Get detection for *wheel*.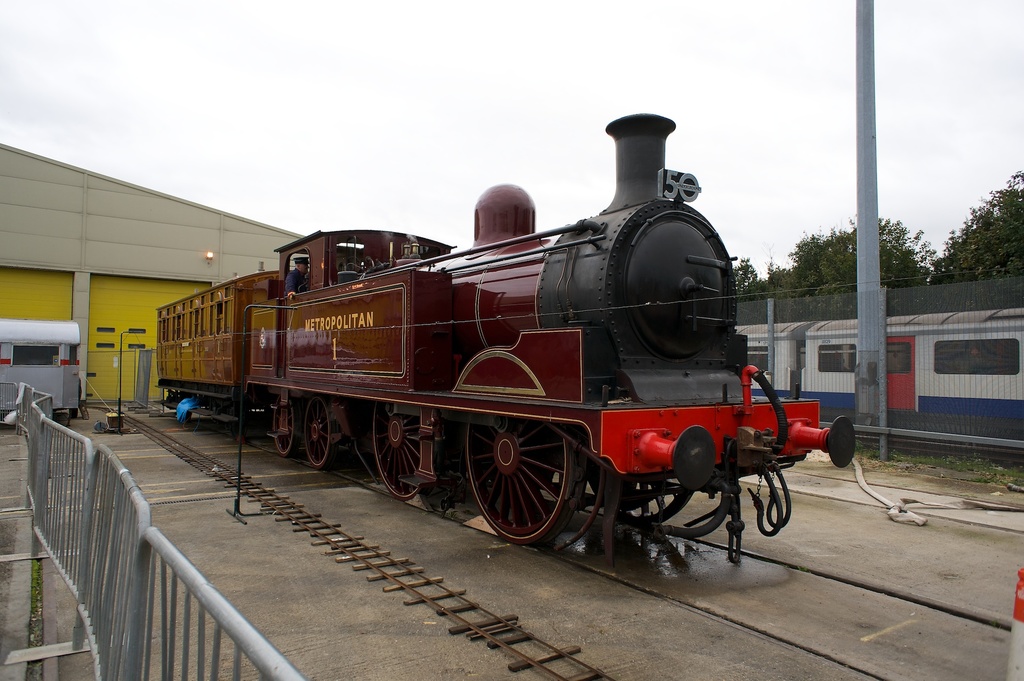
Detection: (270,398,296,457).
